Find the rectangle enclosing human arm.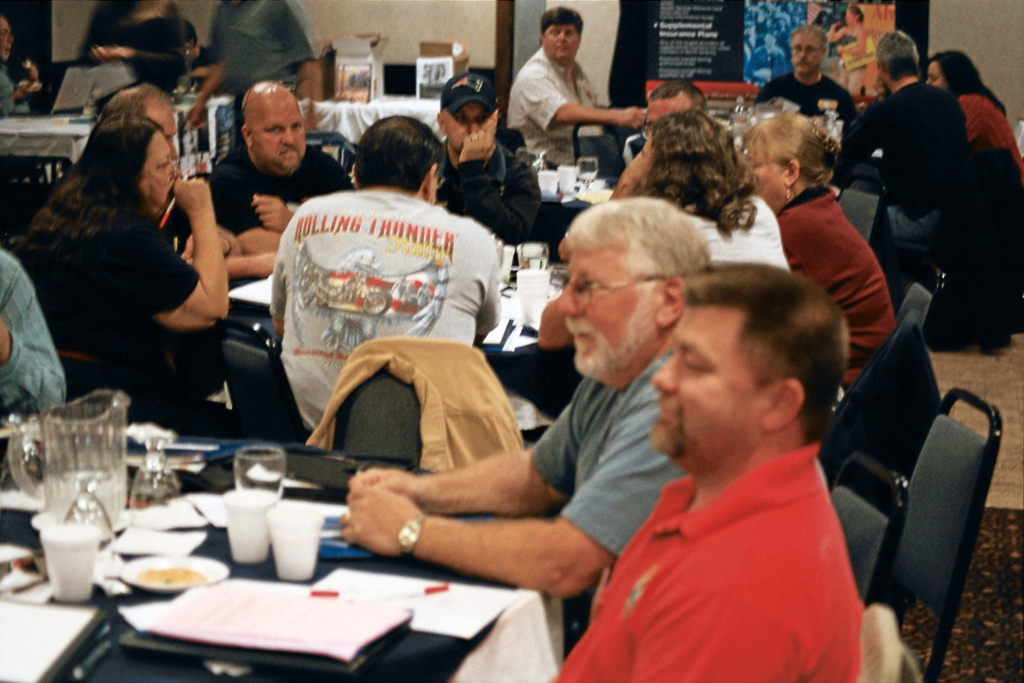
x1=353 y1=374 x2=588 y2=518.
